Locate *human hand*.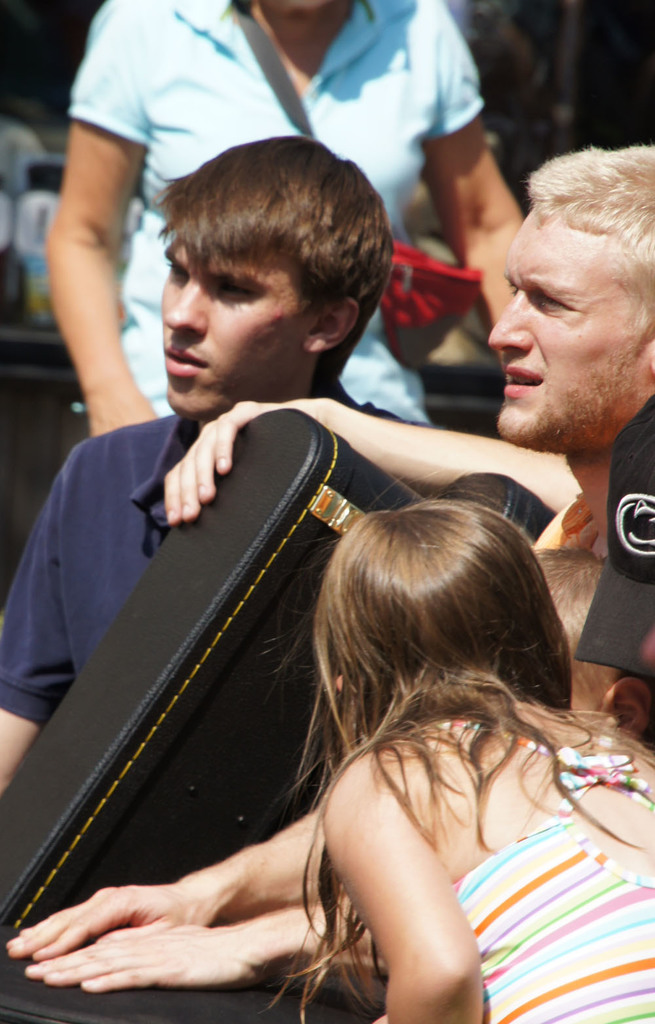
Bounding box: l=86, t=390, r=157, b=442.
